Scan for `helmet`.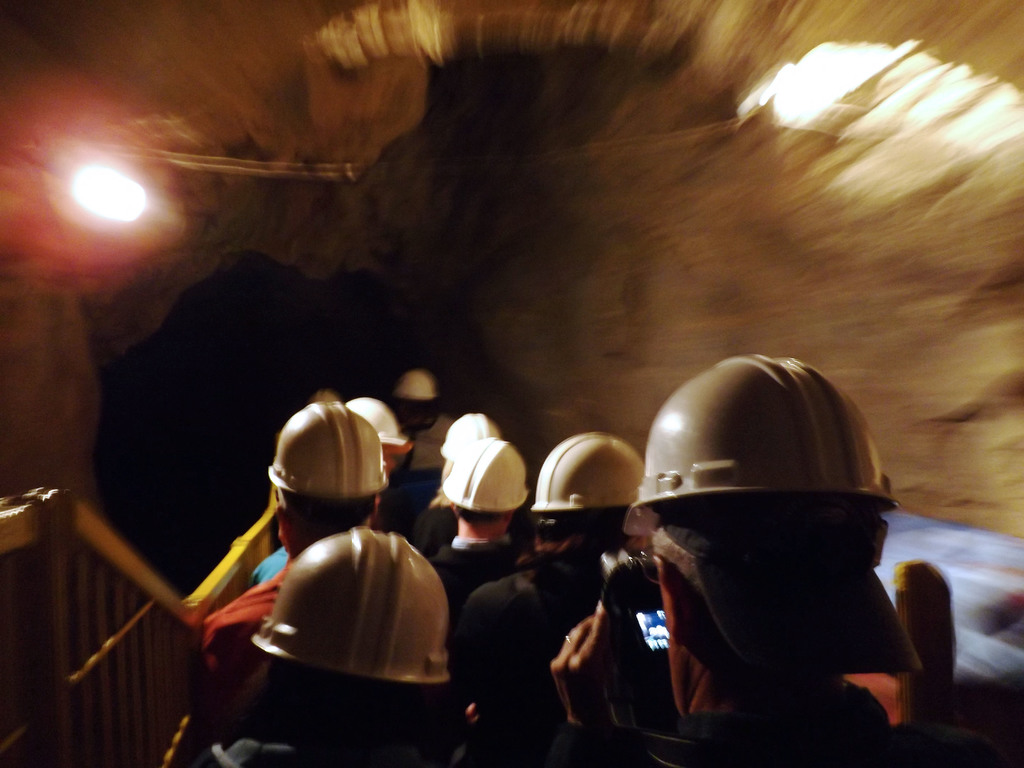
Scan result: bbox=[442, 440, 534, 531].
